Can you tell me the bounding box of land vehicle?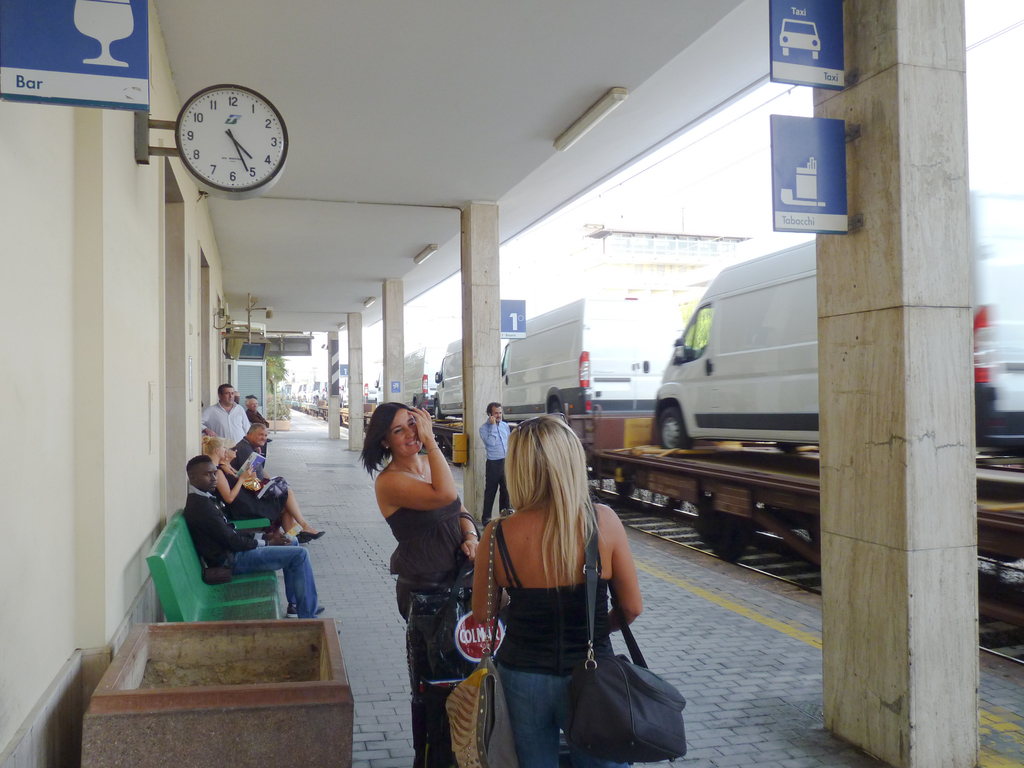
[x1=500, y1=294, x2=681, y2=417].
